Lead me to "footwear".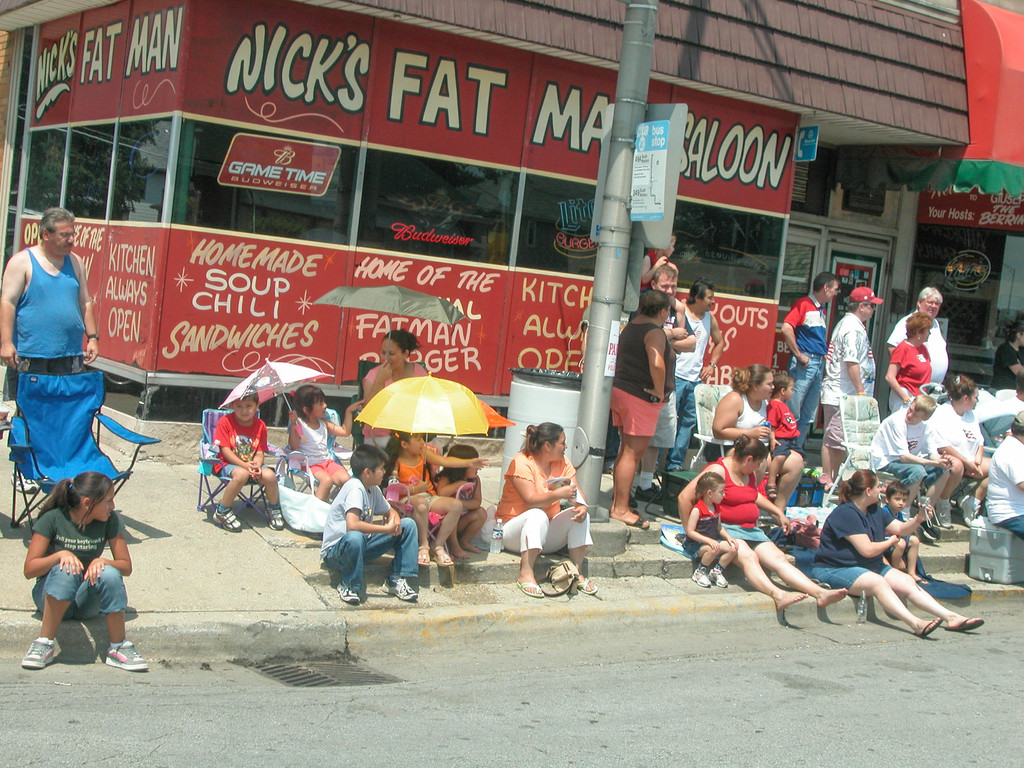
Lead to BBox(515, 576, 545, 600).
